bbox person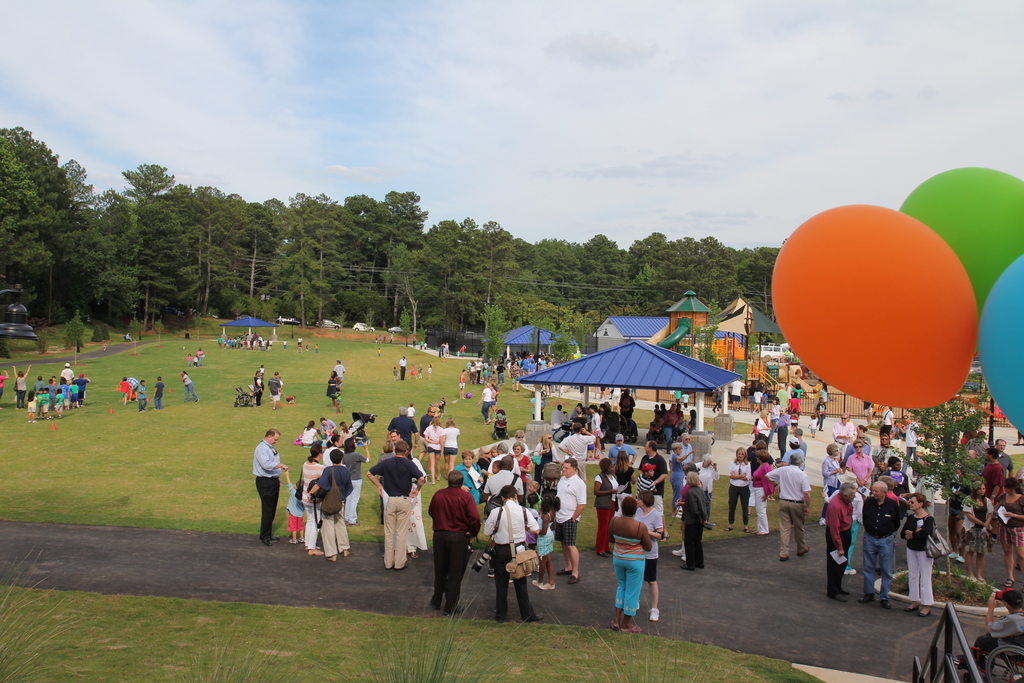
(541, 354, 554, 370)
